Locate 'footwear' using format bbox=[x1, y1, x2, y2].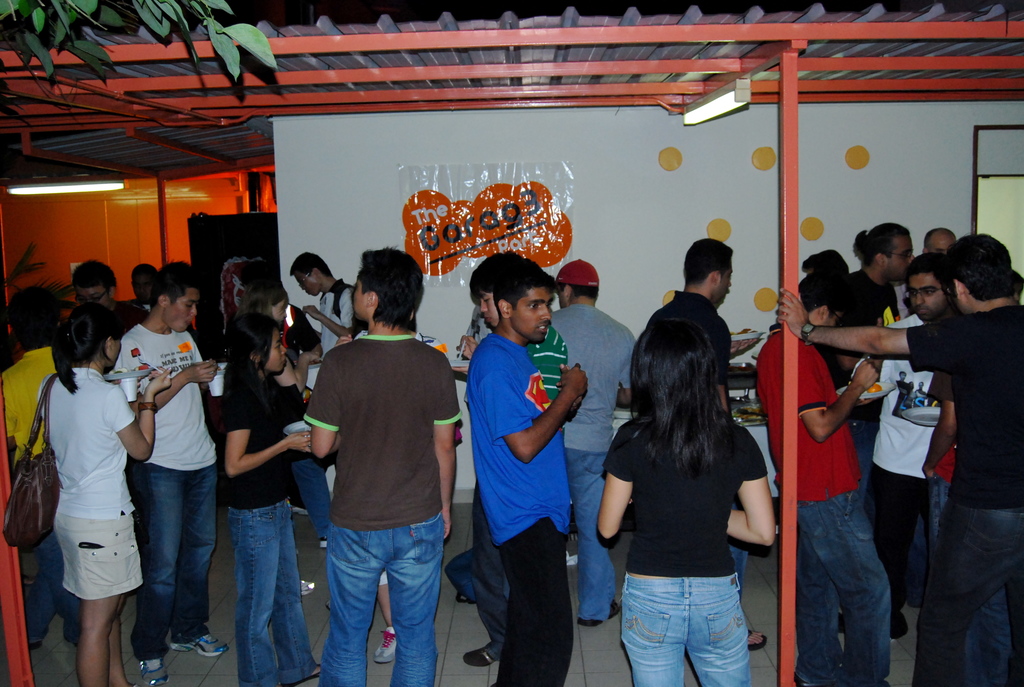
bbox=[26, 642, 41, 649].
